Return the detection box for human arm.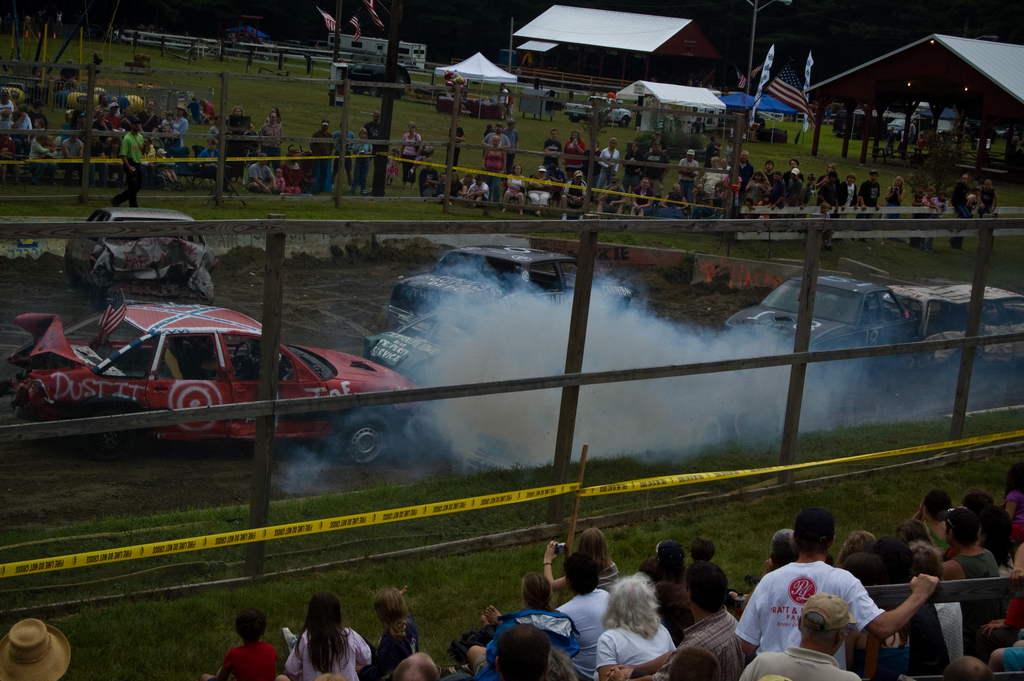
258, 126, 262, 154.
